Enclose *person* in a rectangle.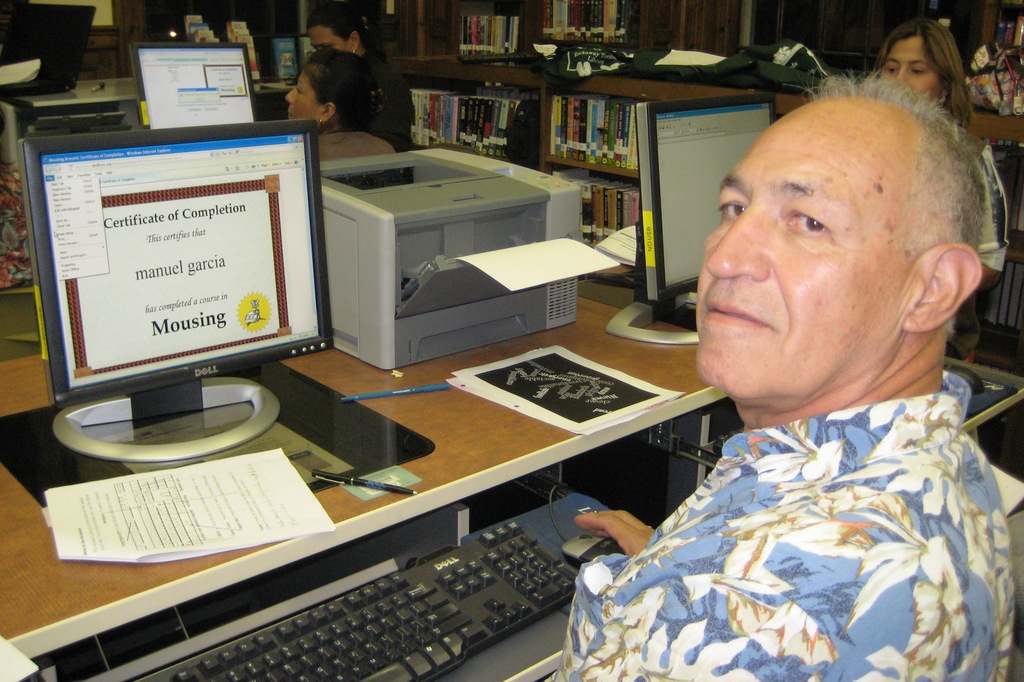
<bbox>870, 14, 1003, 350</bbox>.
